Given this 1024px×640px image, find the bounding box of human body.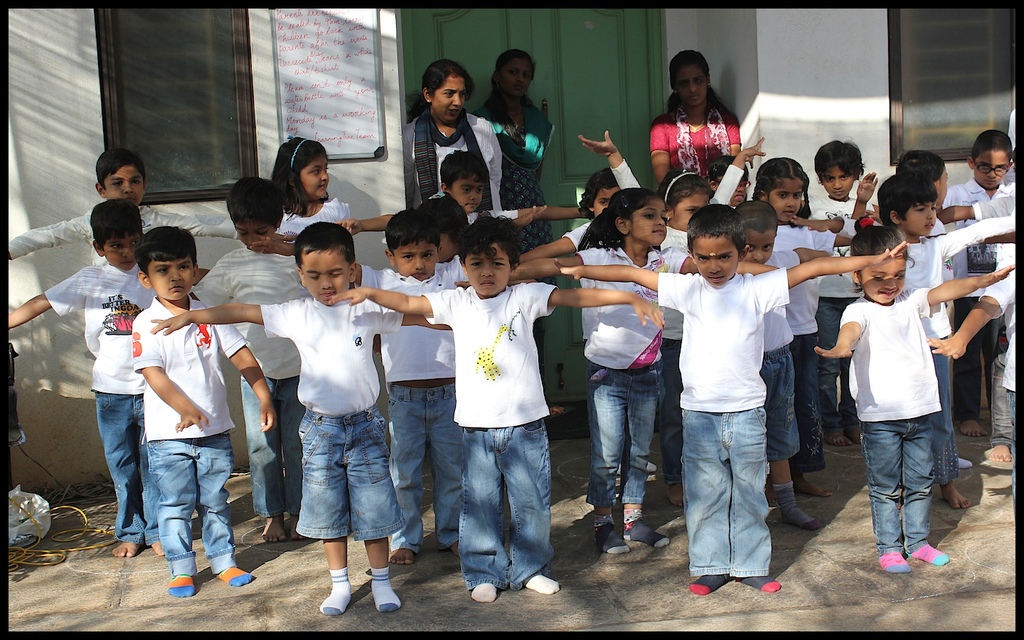
672,206,816,525.
